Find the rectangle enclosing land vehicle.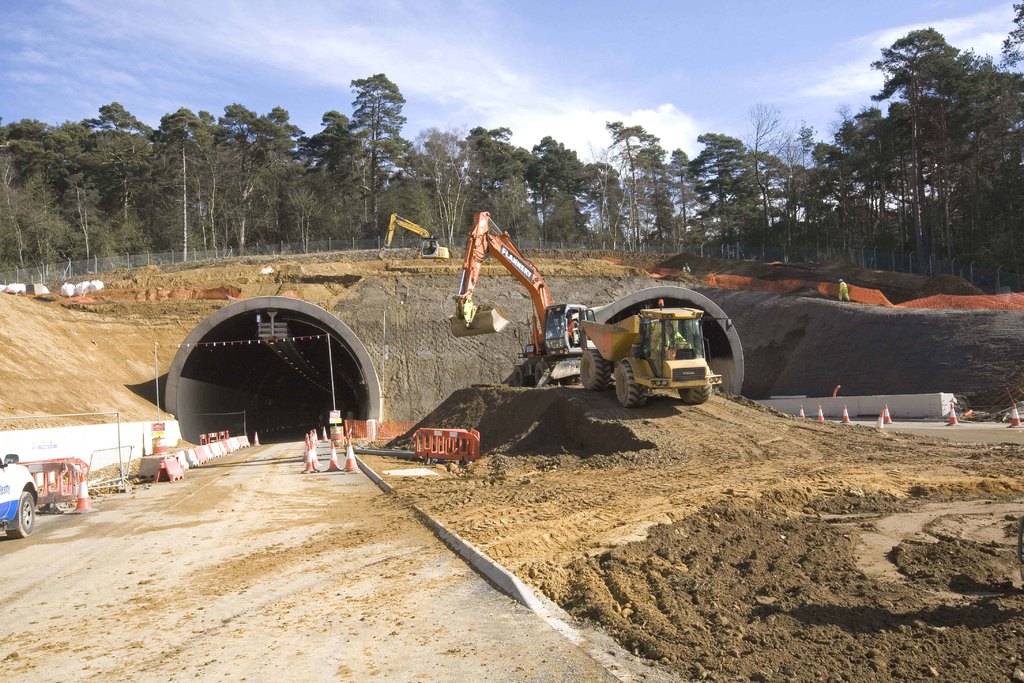
bbox=(580, 298, 721, 404).
